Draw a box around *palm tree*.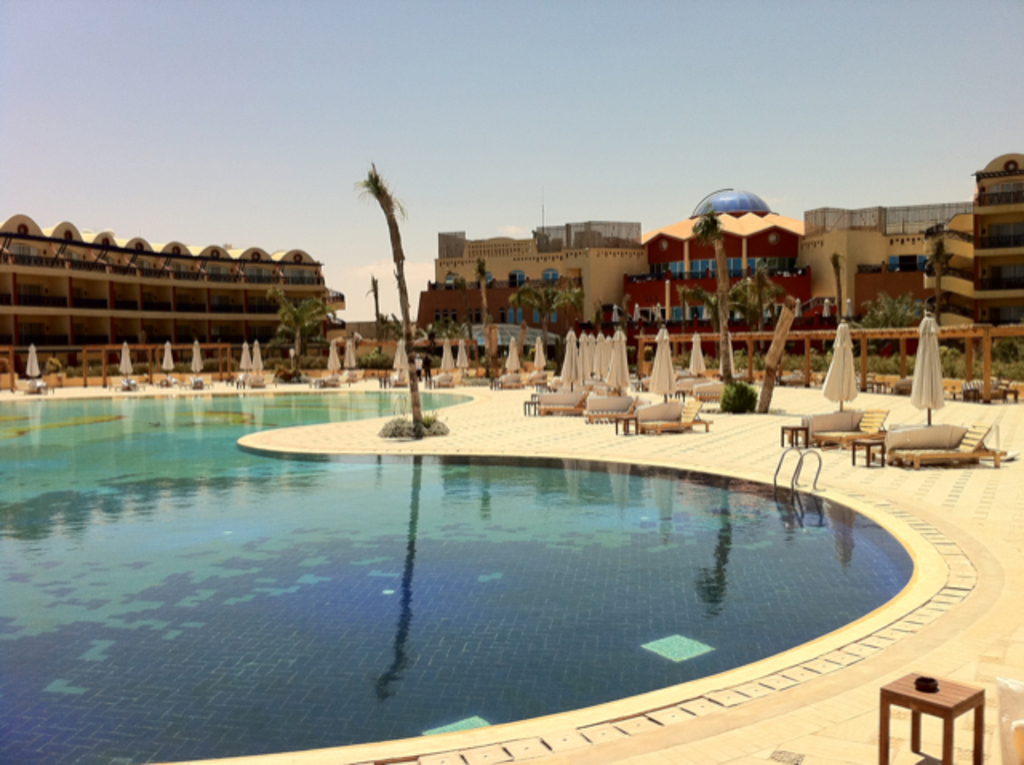
l=875, t=294, r=947, b=347.
